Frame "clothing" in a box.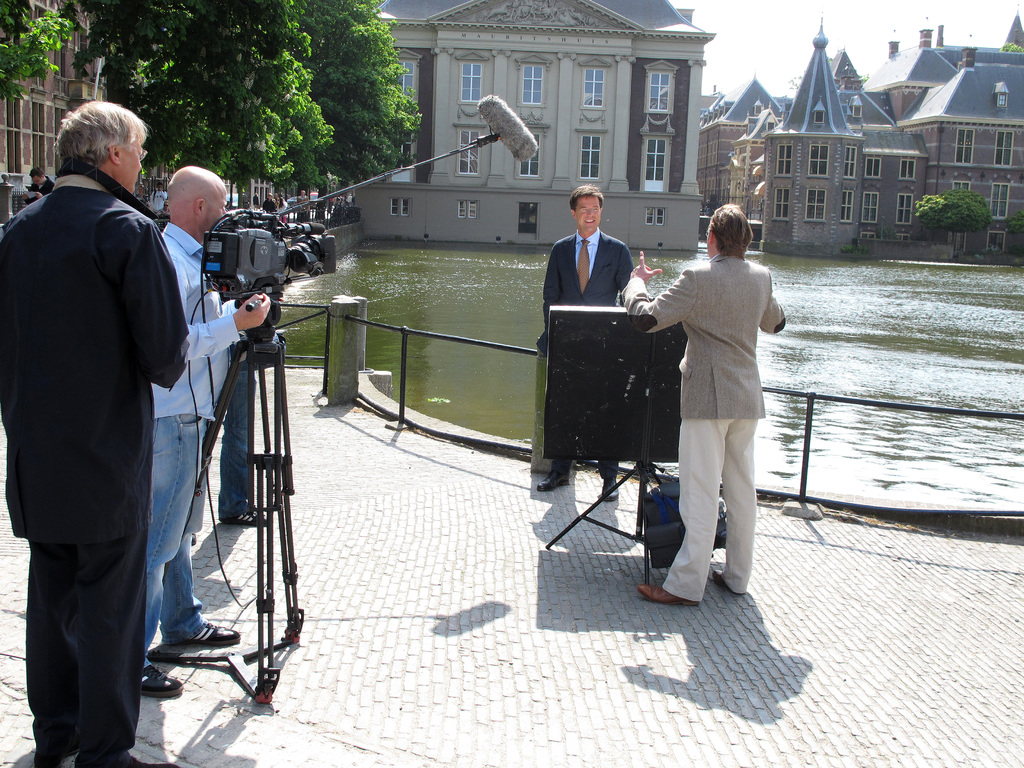
locate(22, 177, 54, 204).
